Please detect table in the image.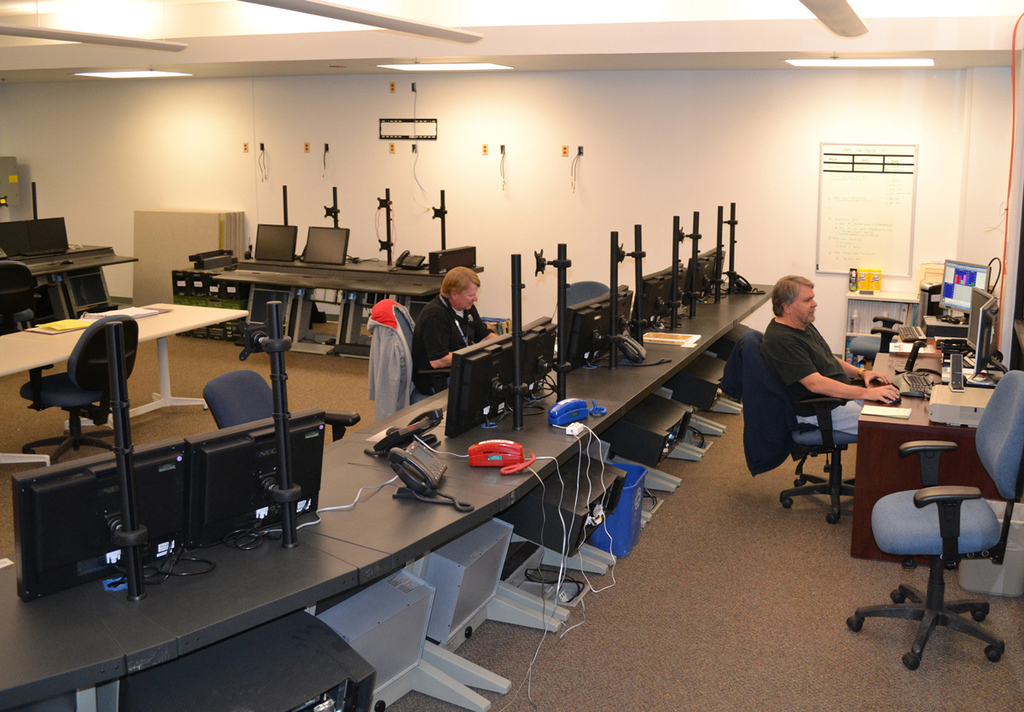
left=0, top=235, right=147, bottom=323.
